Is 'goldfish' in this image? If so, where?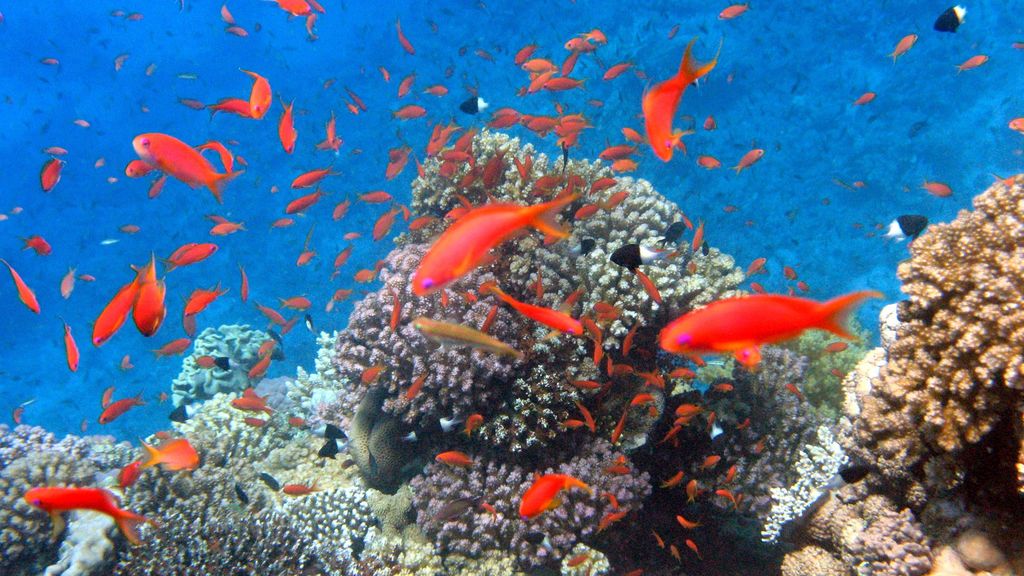
Yes, at 203, 93, 250, 122.
